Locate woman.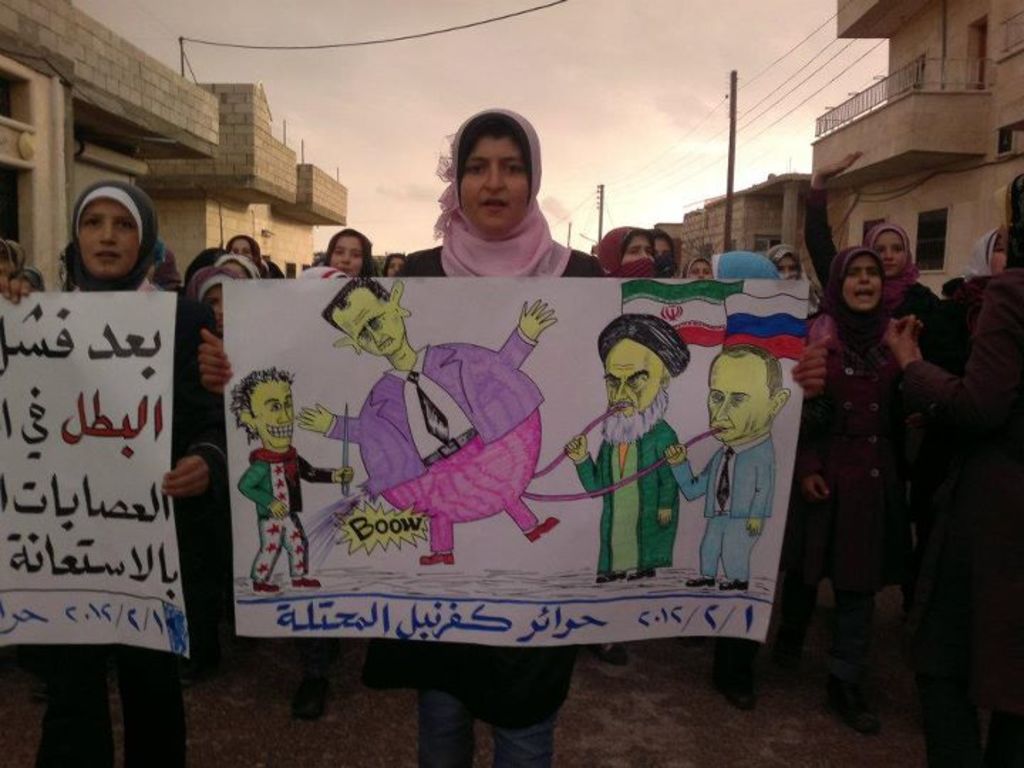
Bounding box: [x1=198, y1=101, x2=829, y2=767].
